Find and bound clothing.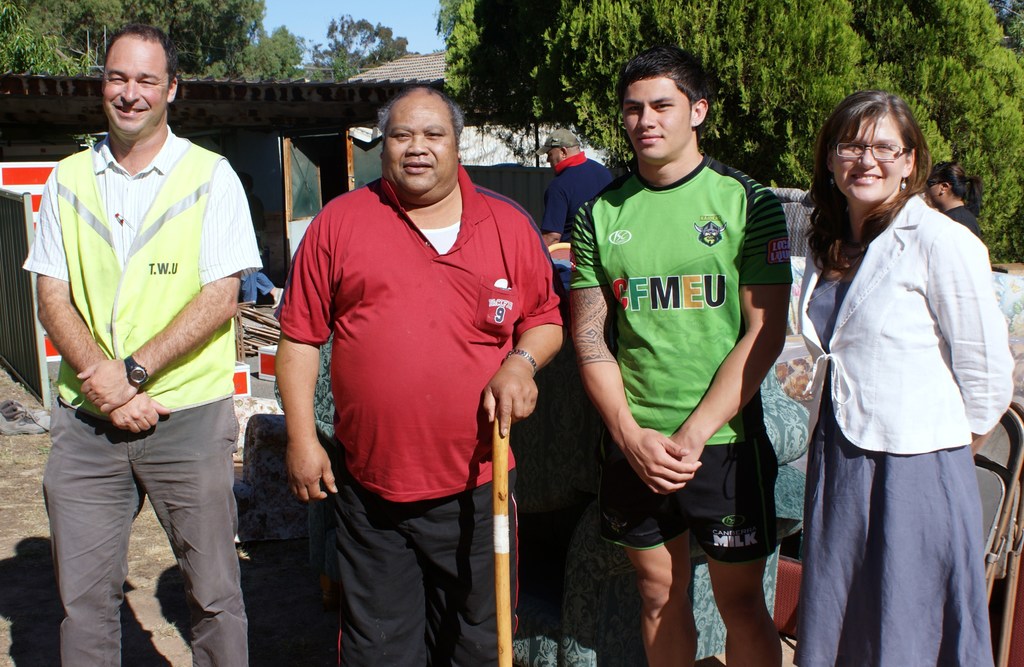
Bound: {"x1": 24, "y1": 123, "x2": 262, "y2": 666}.
